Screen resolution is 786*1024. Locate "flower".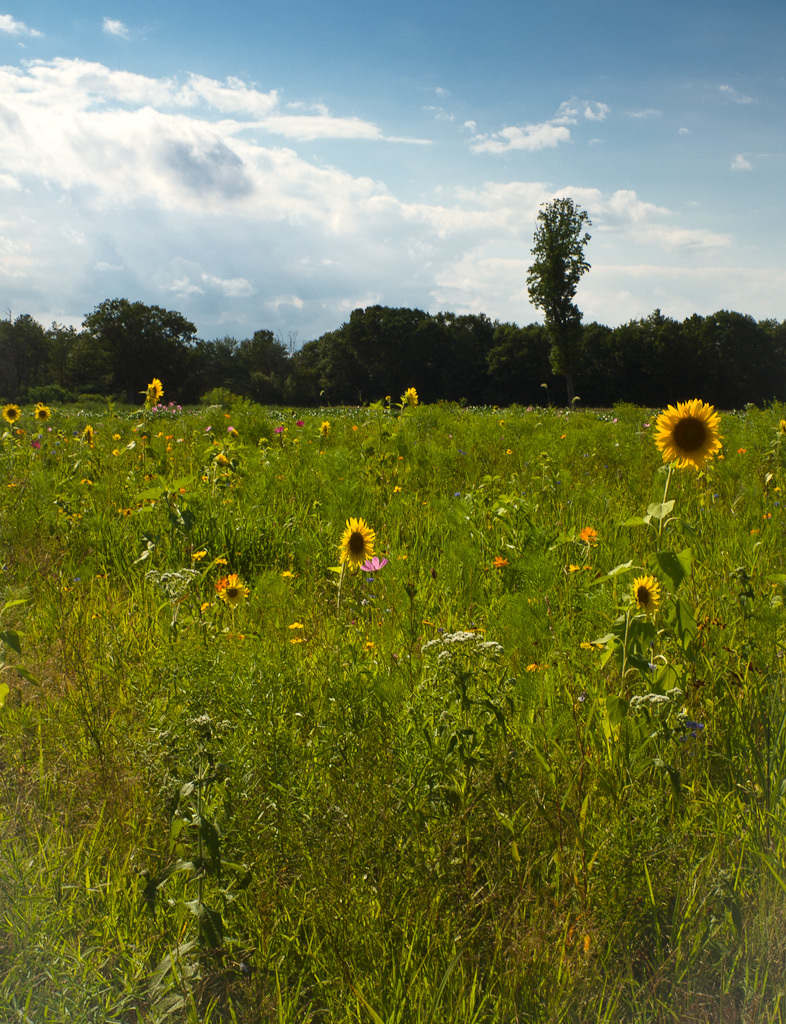
box=[338, 517, 382, 572].
